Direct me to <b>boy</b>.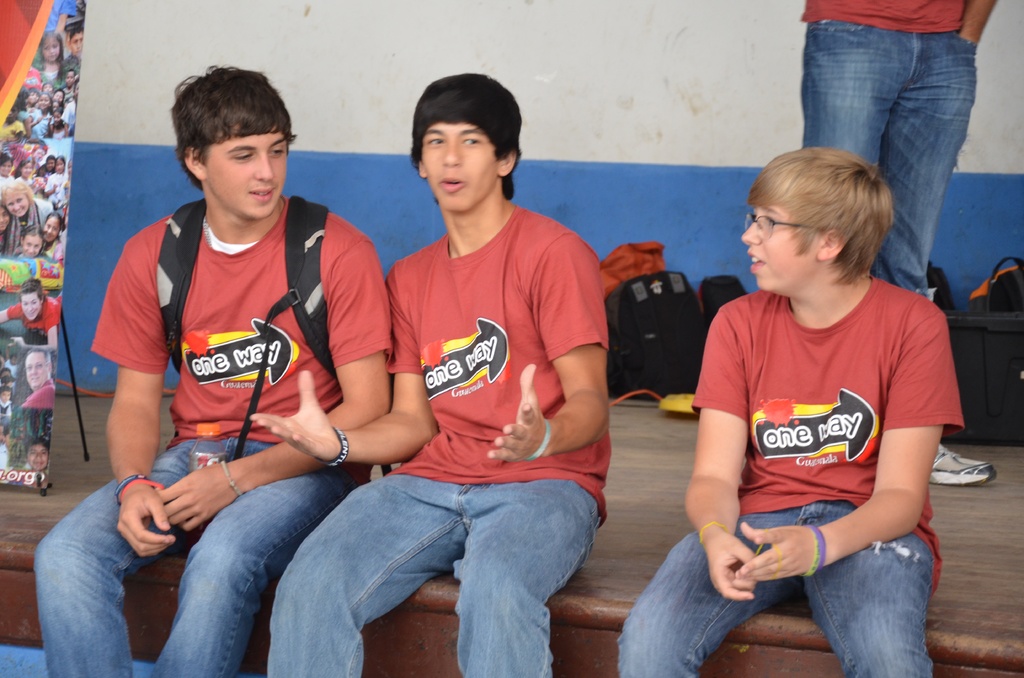
Direction: [left=69, top=25, right=80, bottom=56].
